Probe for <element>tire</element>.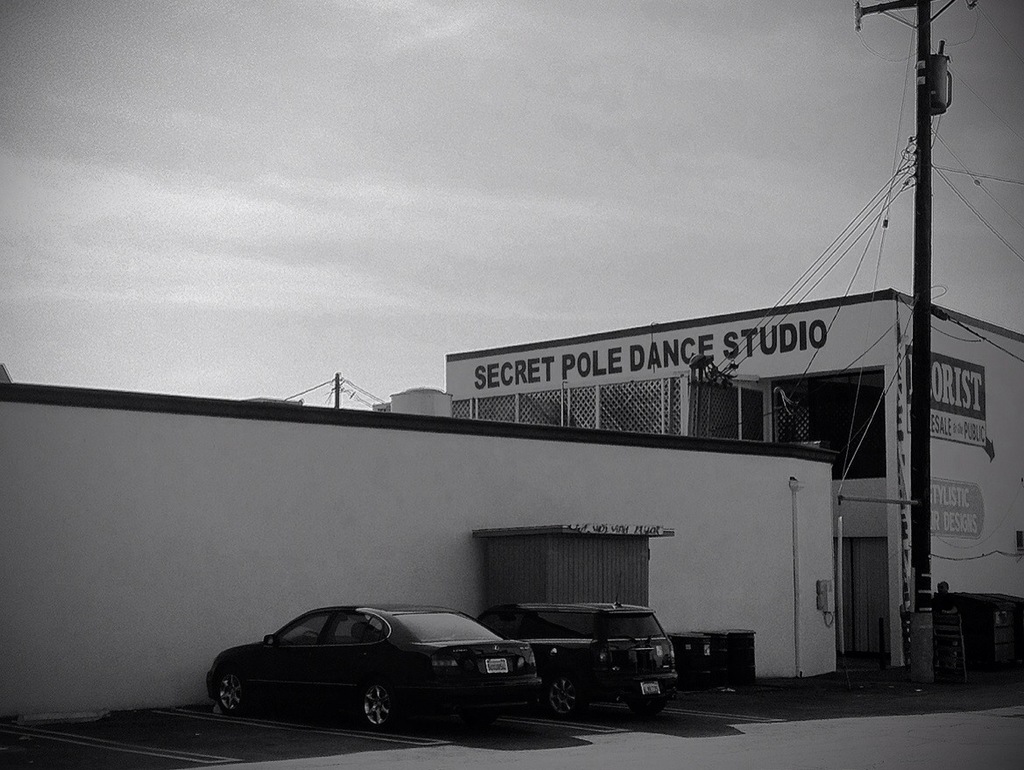
Probe result: 357:676:398:734.
